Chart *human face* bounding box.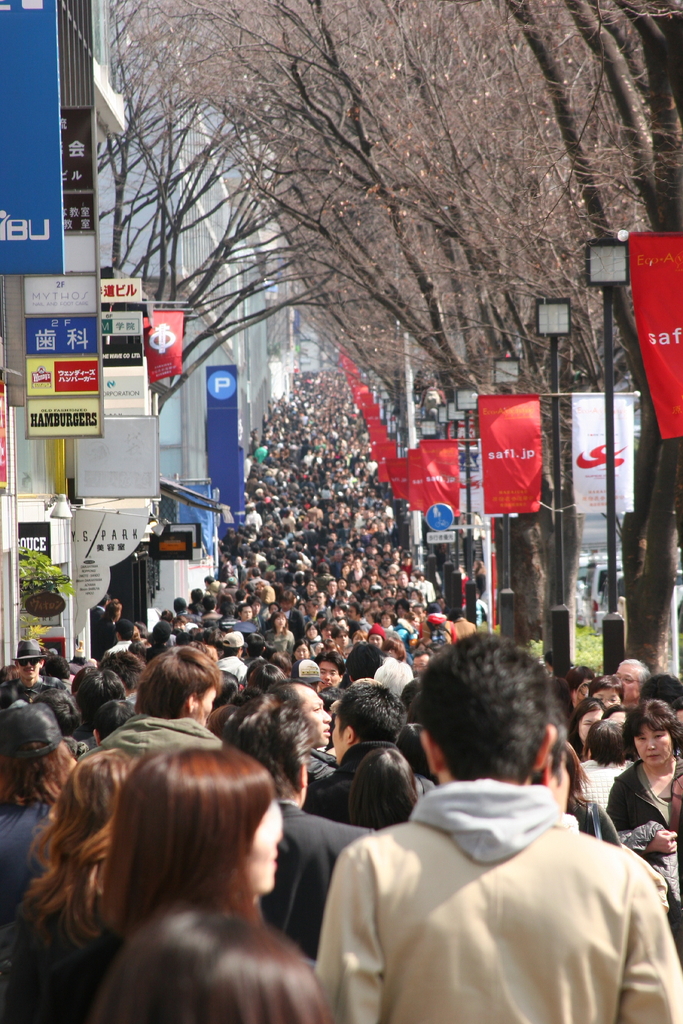
Charted: (left=593, top=691, right=618, bottom=711).
